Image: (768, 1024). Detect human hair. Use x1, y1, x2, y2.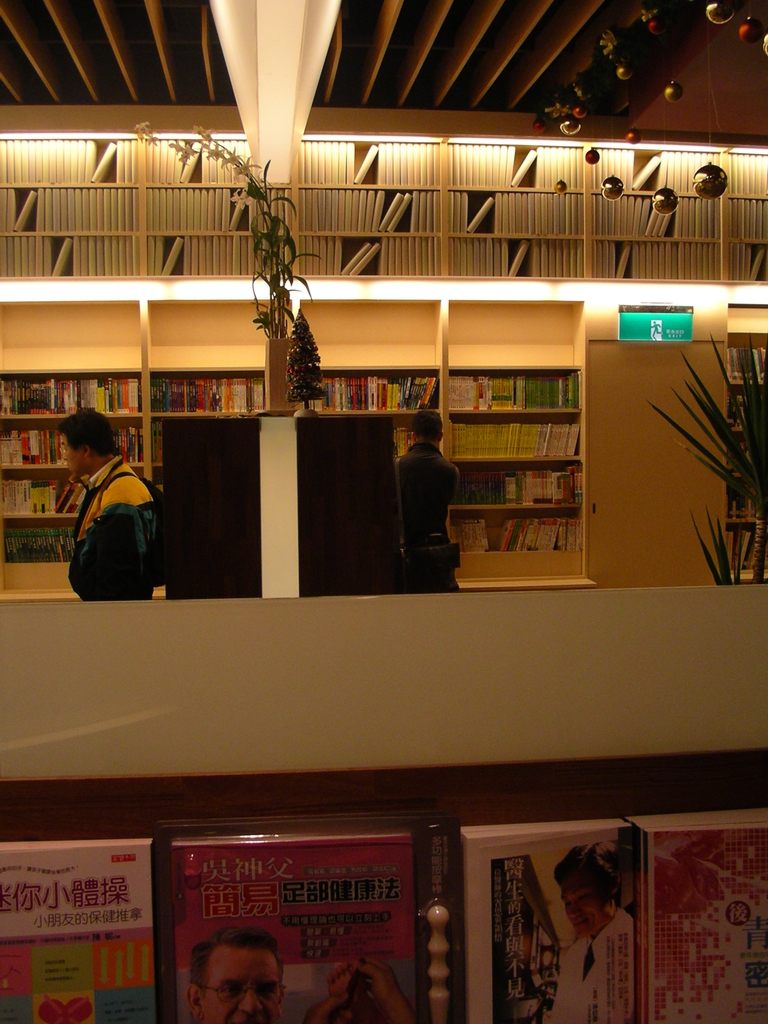
550, 836, 629, 925.
